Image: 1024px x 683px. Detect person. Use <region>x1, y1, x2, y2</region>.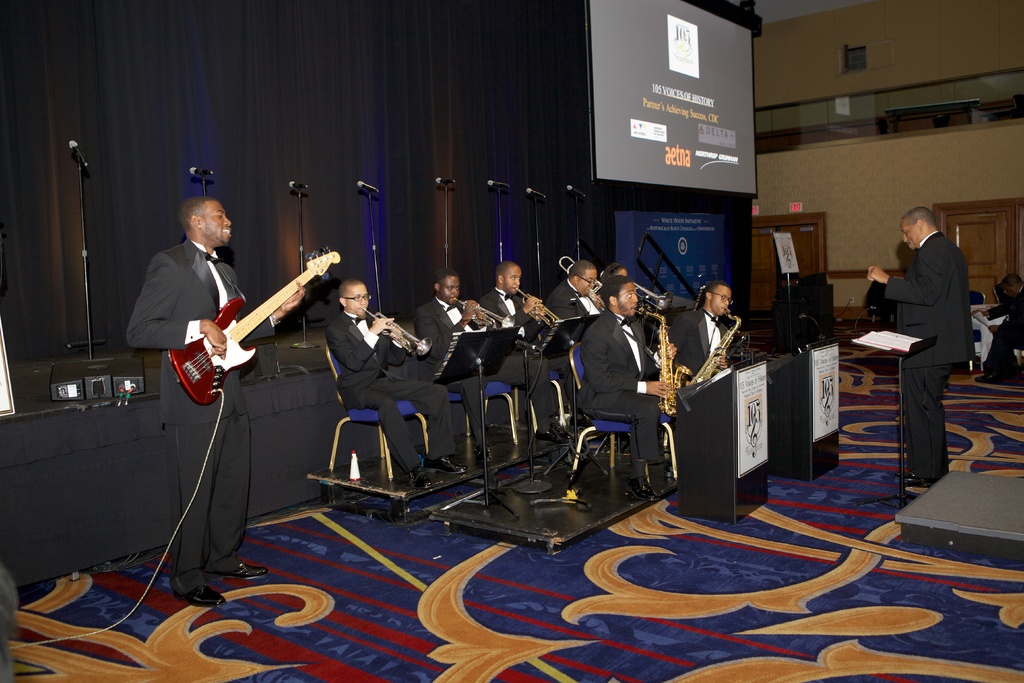
<region>323, 273, 470, 483</region>.
